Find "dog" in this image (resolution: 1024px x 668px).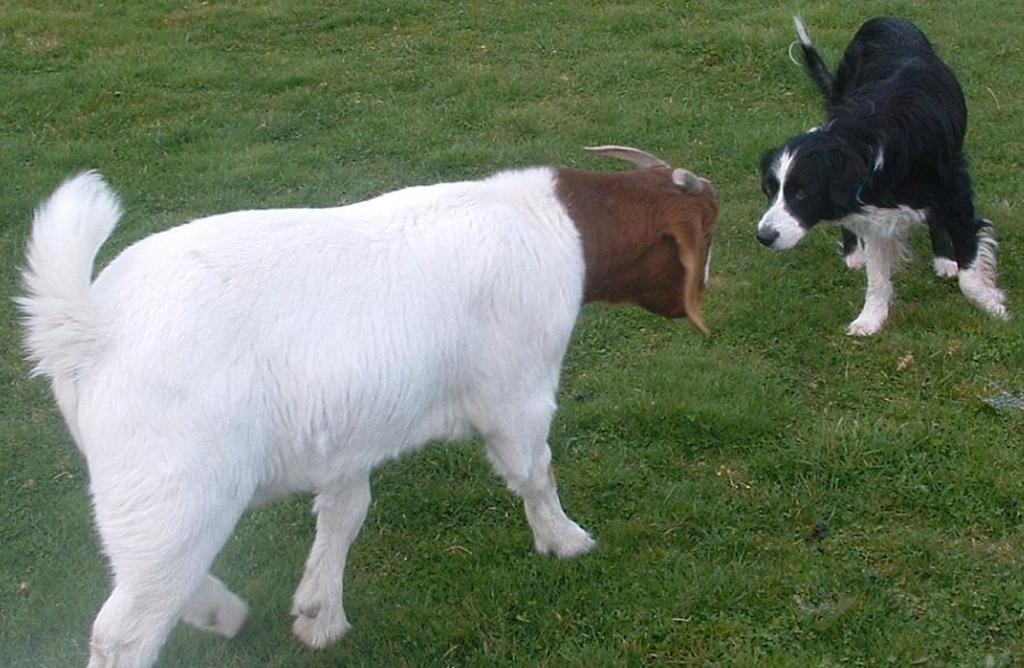
[left=749, top=14, right=1011, bottom=344].
